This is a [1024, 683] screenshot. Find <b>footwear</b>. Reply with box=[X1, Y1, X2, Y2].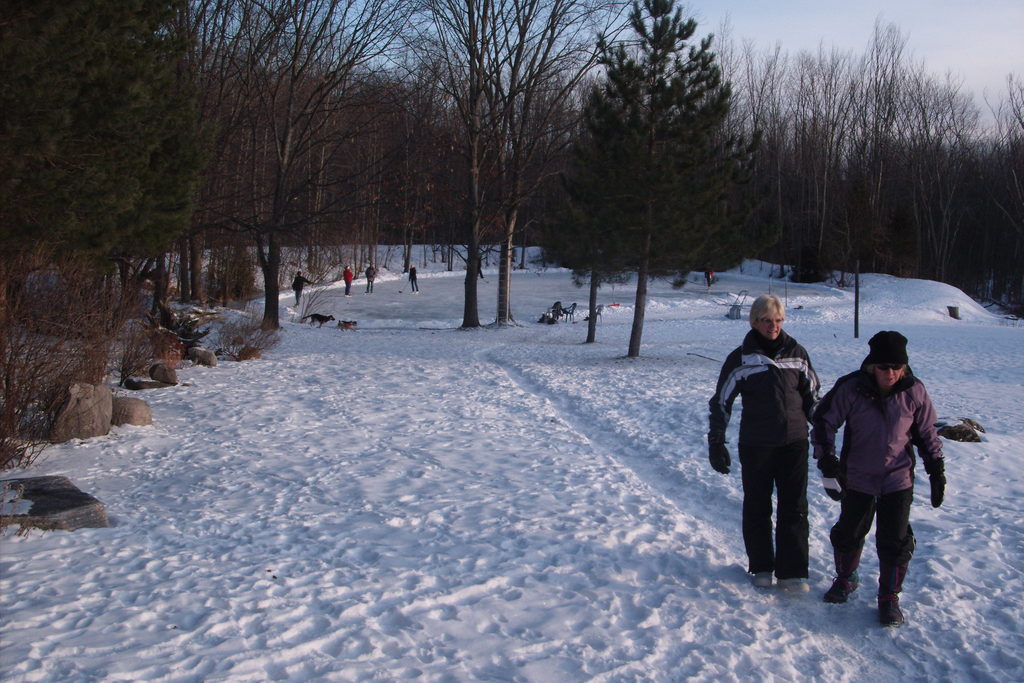
box=[751, 568, 776, 588].
